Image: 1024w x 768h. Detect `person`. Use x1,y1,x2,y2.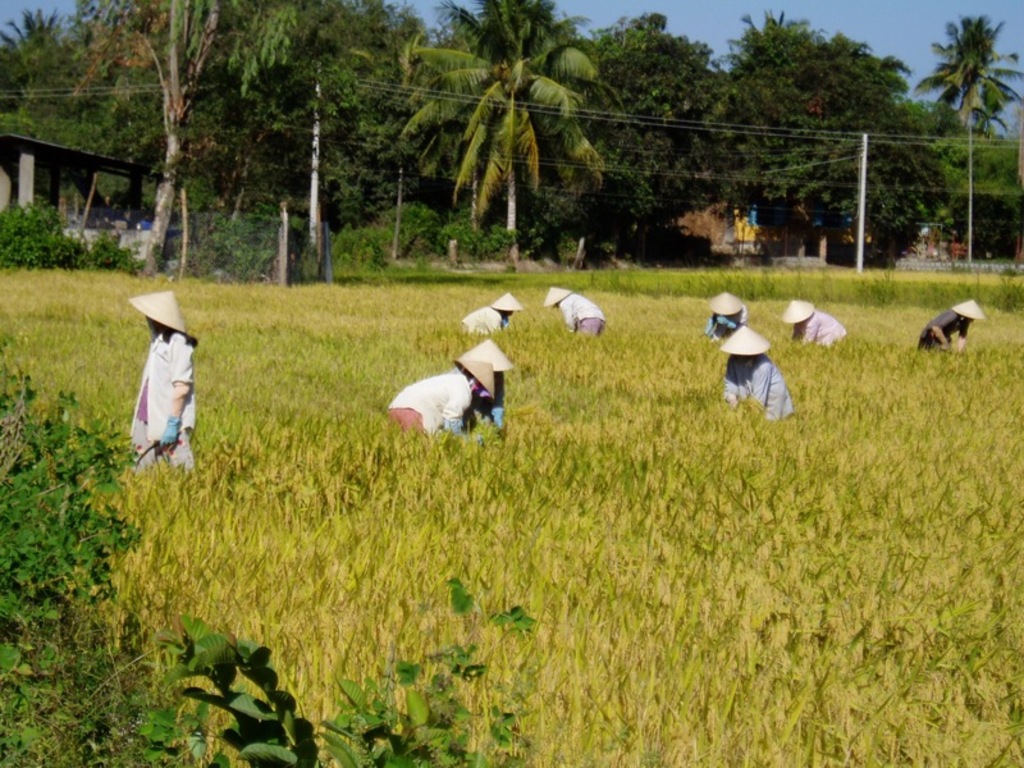
120,289,198,500.
